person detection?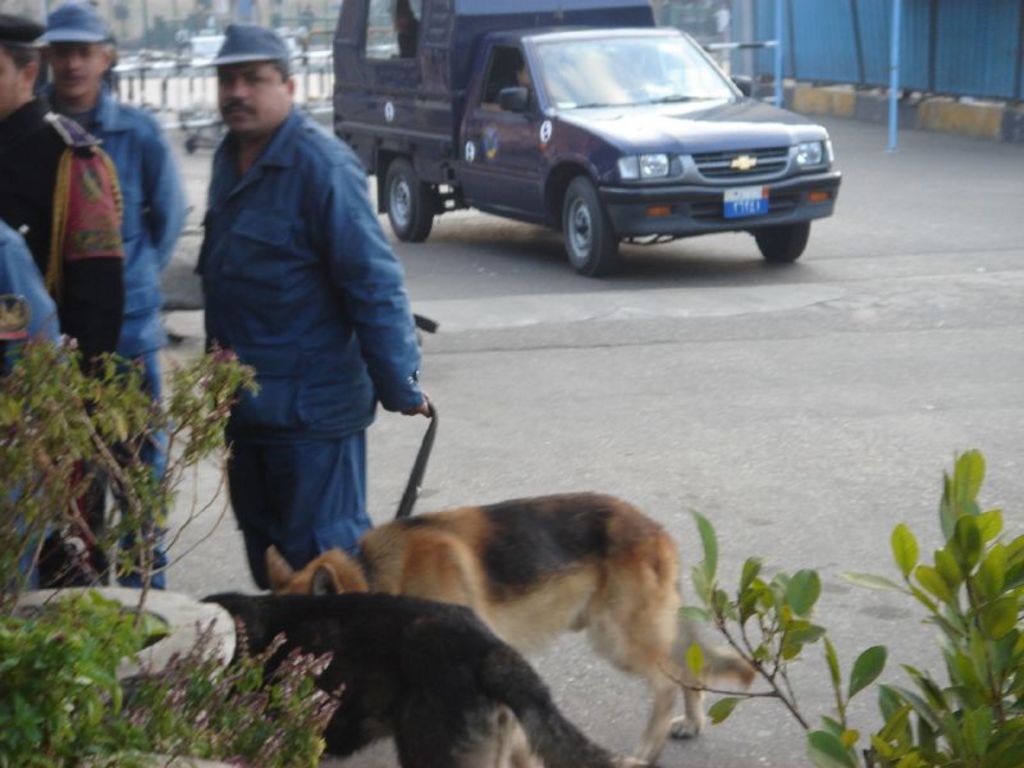
x1=6, y1=0, x2=191, y2=595
